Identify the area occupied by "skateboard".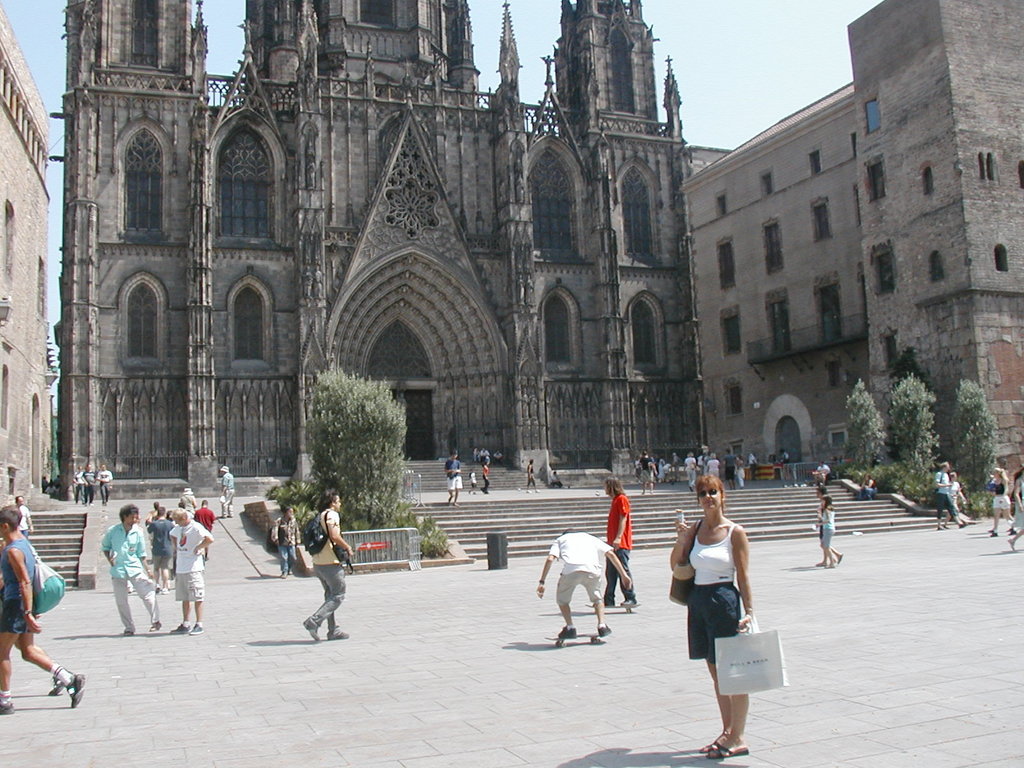
Area: x1=545, y1=635, x2=601, y2=646.
